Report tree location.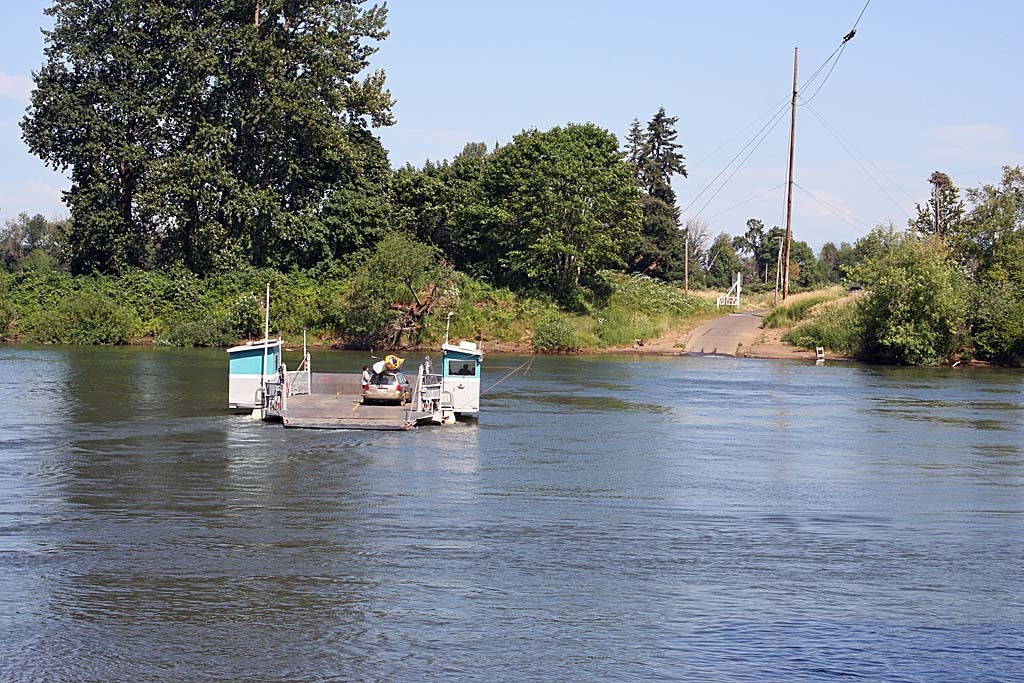
Report: [0,212,79,280].
